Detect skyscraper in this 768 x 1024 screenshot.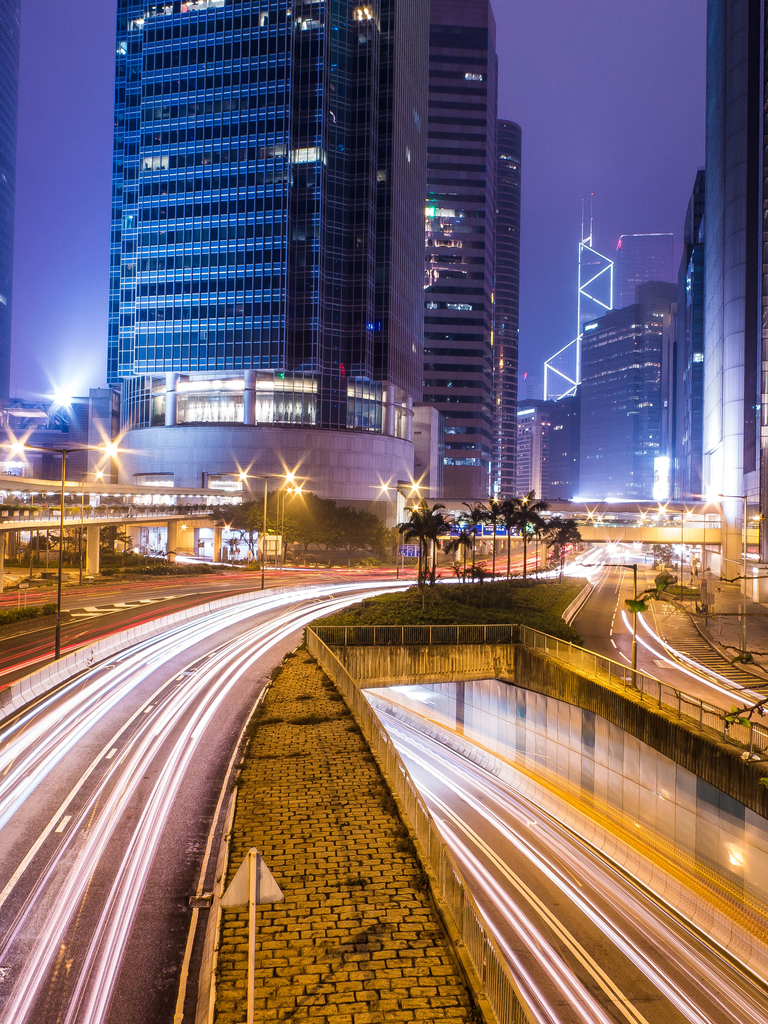
Detection: <bbox>493, 116, 531, 522</bbox>.
